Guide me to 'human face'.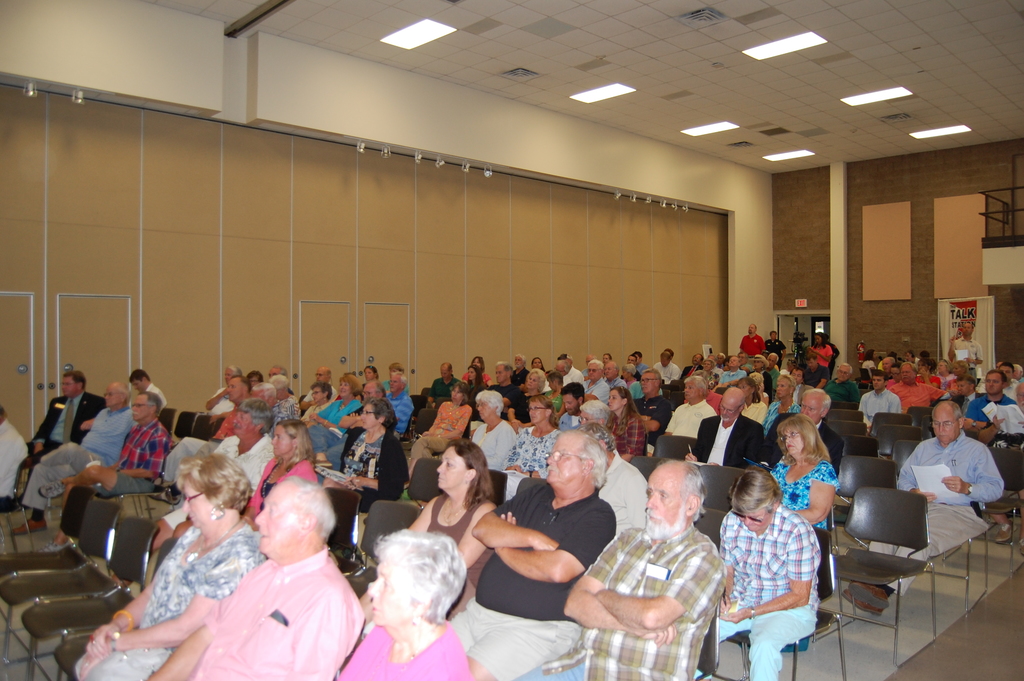
Guidance: box=[530, 402, 545, 422].
